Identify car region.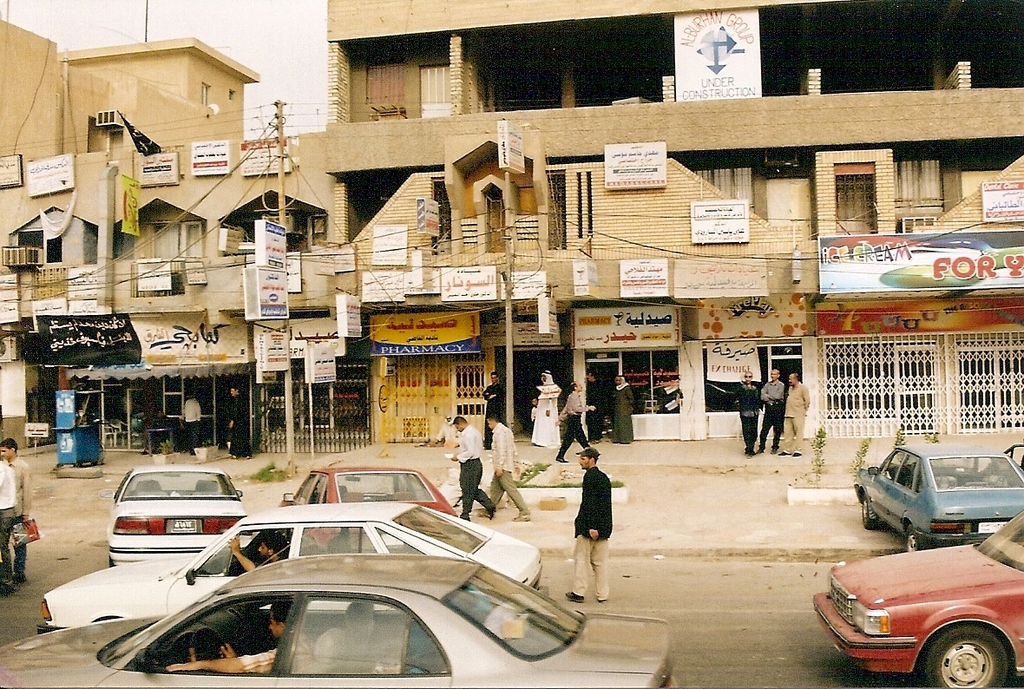
Region: rect(853, 443, 1023, 555).
